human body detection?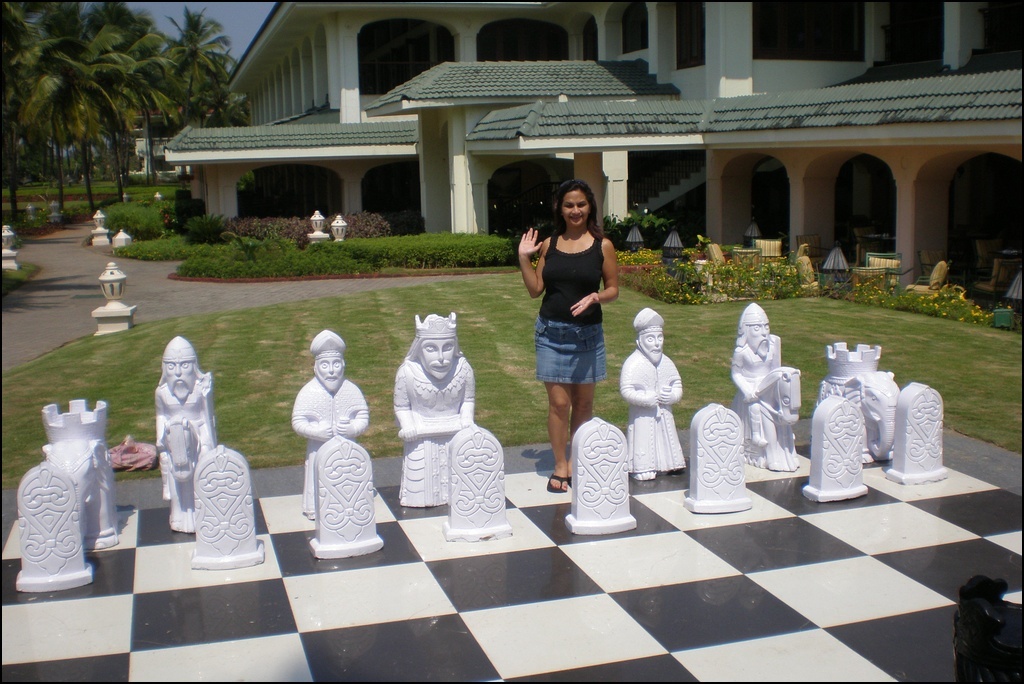
crop(616, 309, 675, 479)
